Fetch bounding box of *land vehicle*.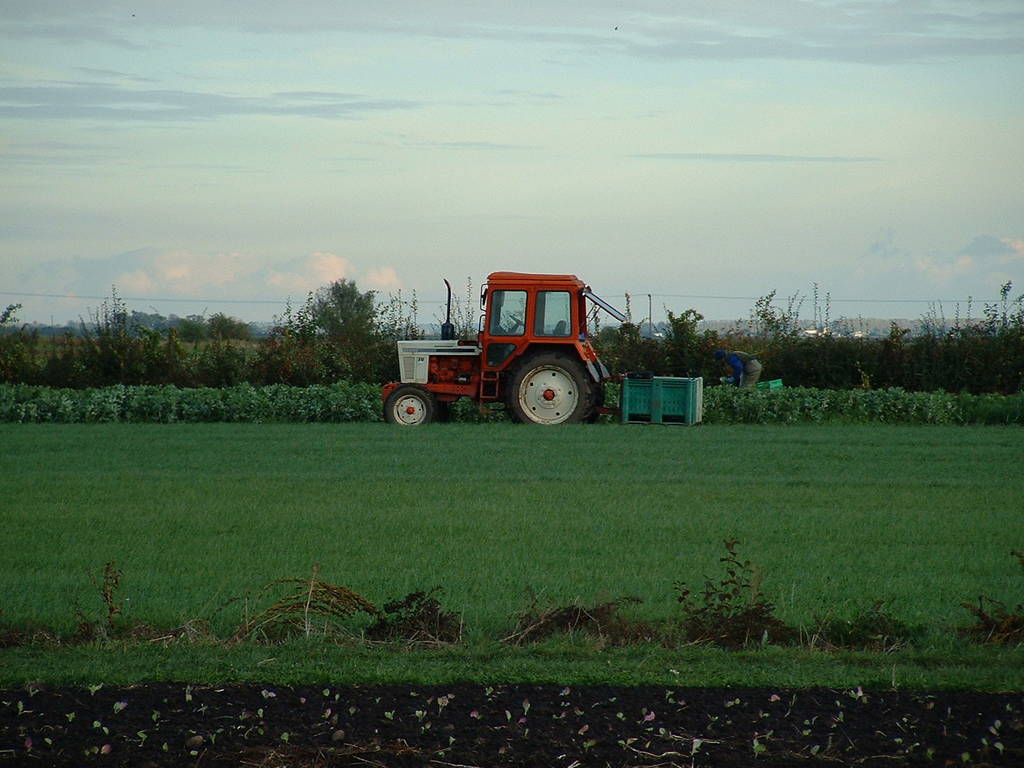
Bbox: 378/271/623/424.
